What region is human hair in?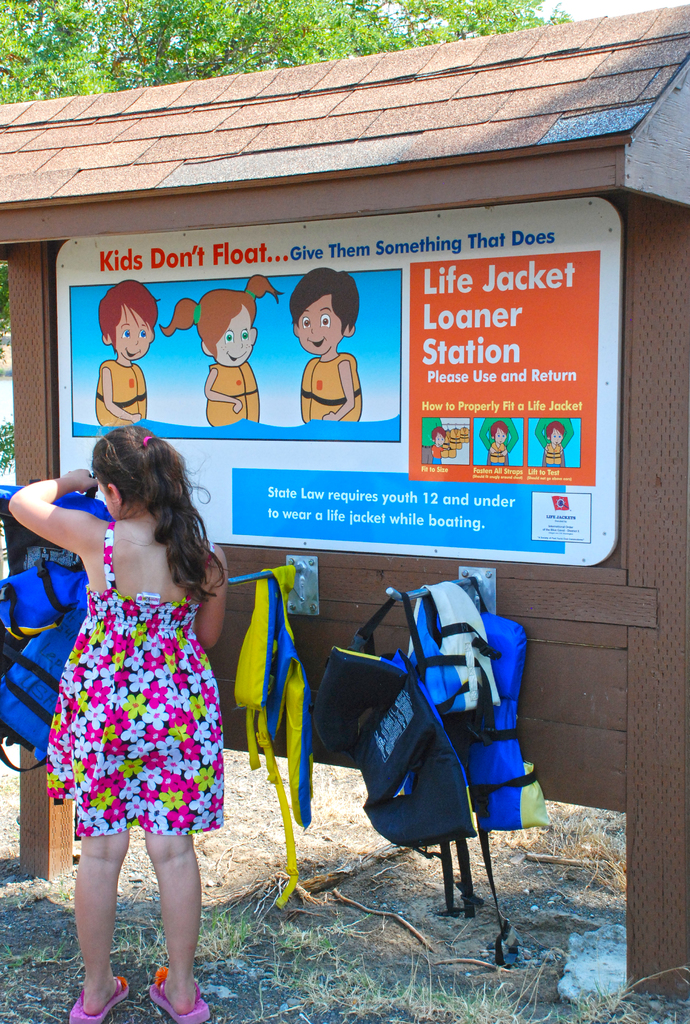
bbox=[545, 421, 562, 442].
